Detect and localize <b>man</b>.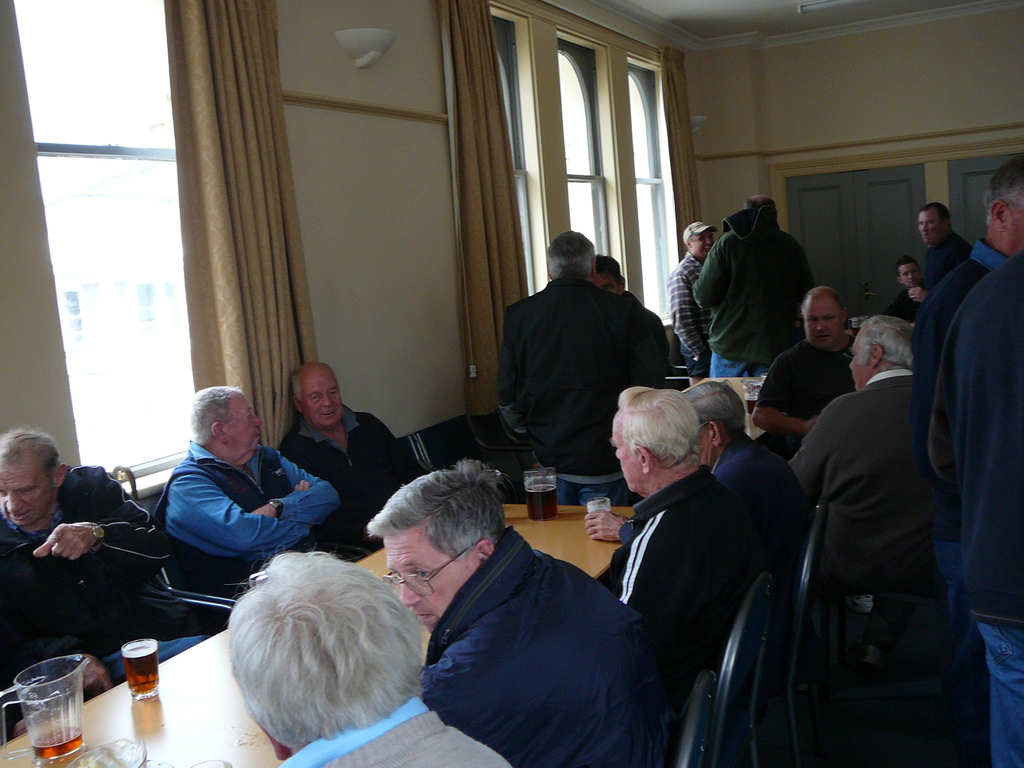
Localized at 668 214 714 373.
